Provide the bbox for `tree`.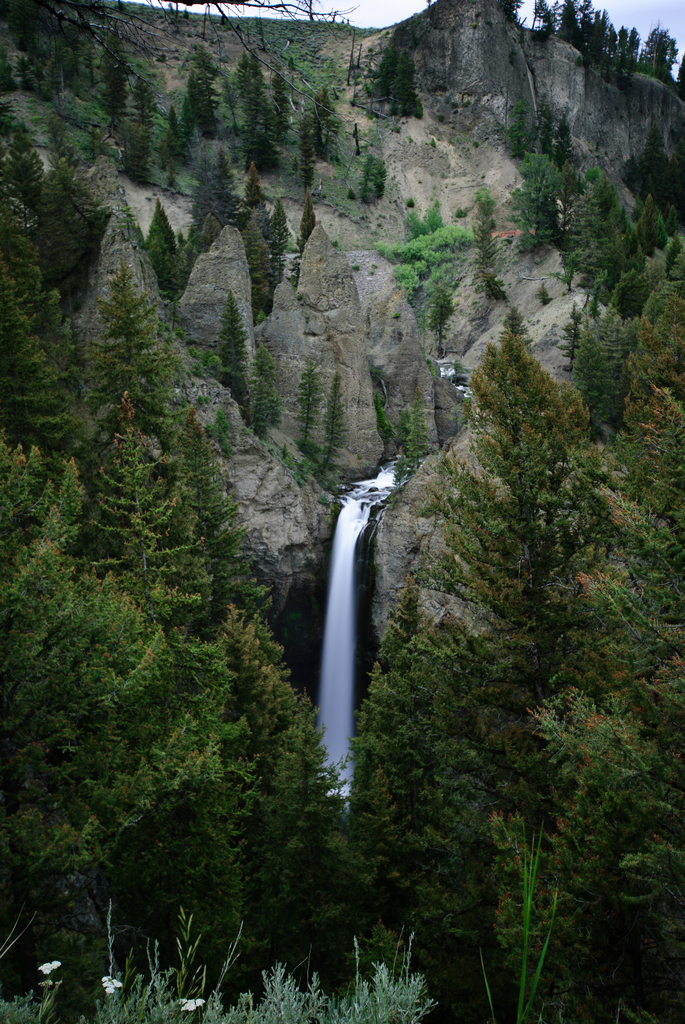
left=352, top=152, right=391, bottom=204.
